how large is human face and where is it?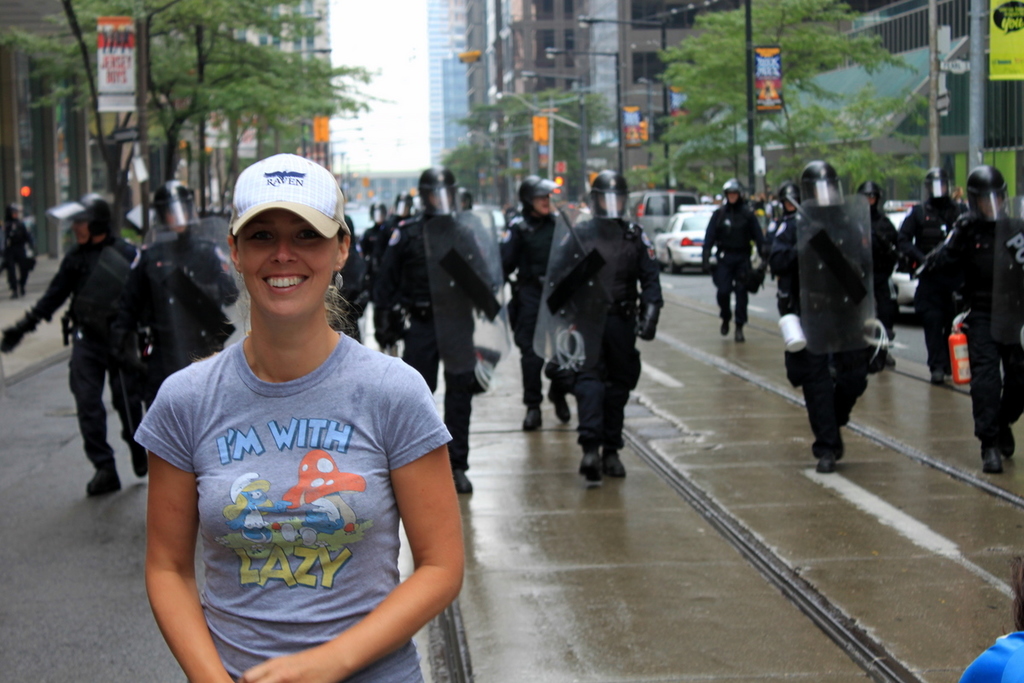
Bounding box: l=166, t=204, r=192, b=235.
